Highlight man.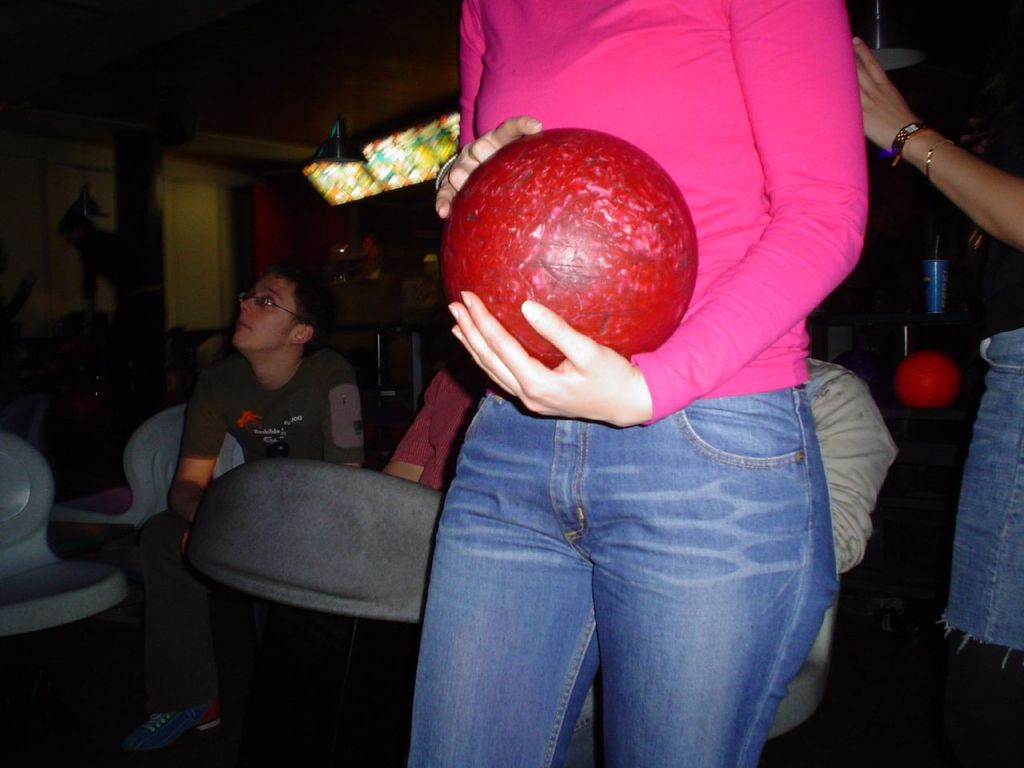
Highlighted region: [left=134, top=259, right=345, bottom=714].
